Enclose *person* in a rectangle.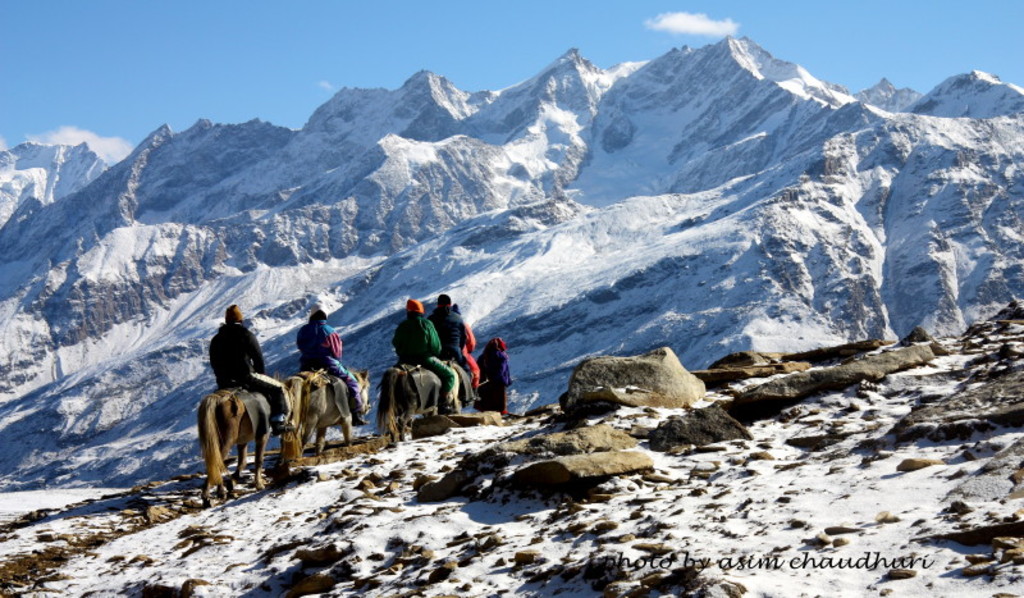
425:293:479:389.
